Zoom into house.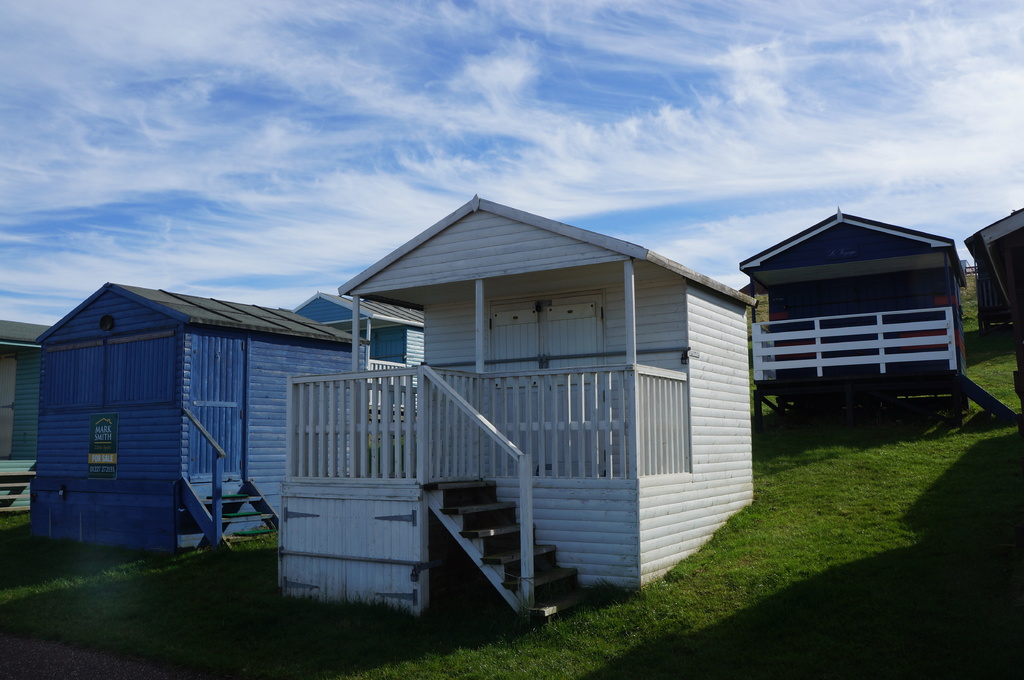
Zoom target: BBox(726, 213, 970, 420).
